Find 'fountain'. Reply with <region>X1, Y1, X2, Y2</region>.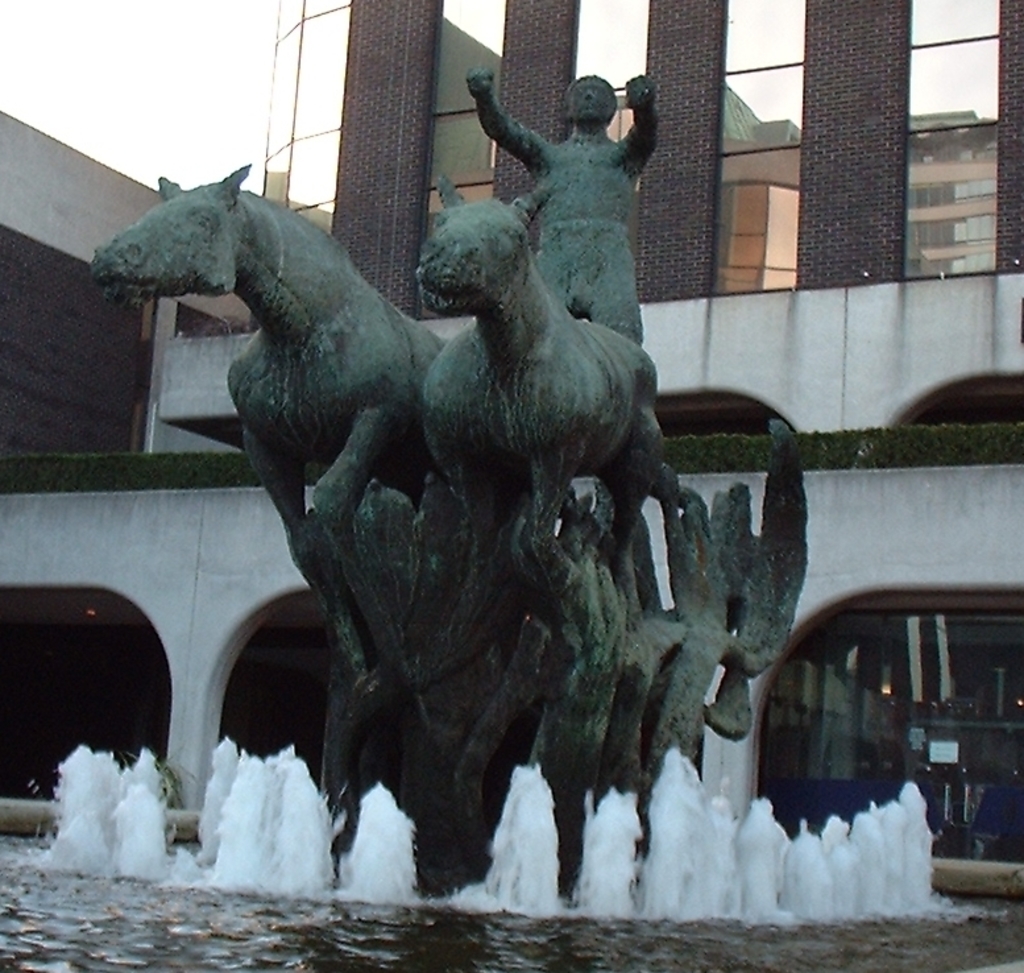
<region>0, 65, 1023, 972</region>.
